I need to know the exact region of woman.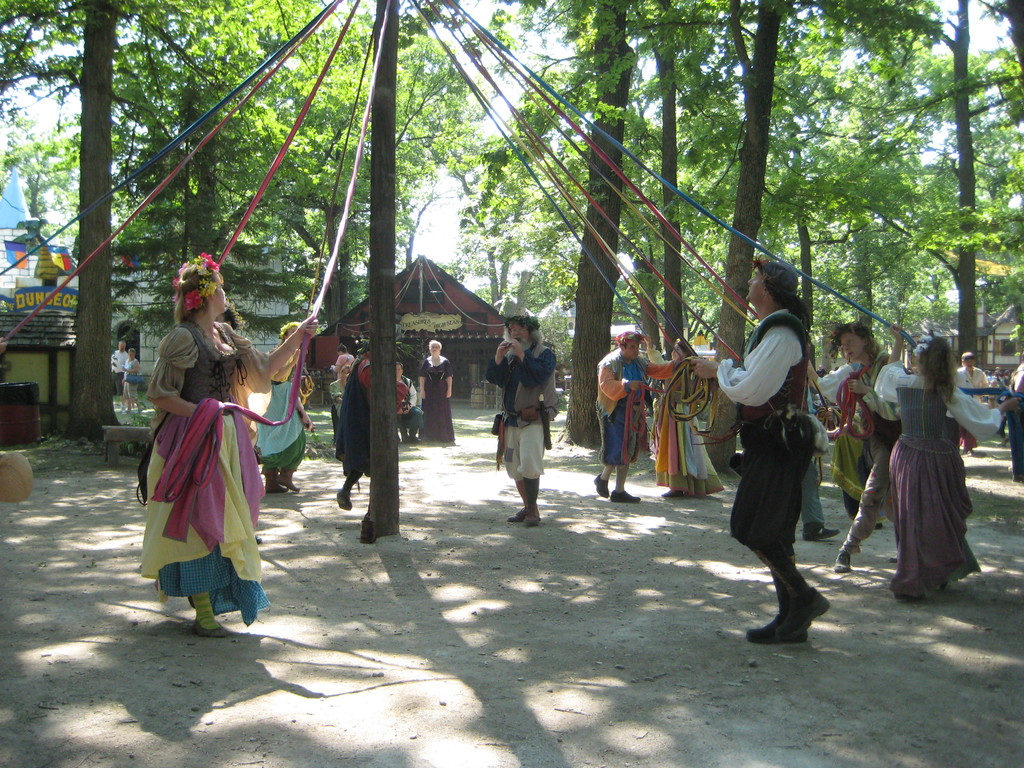
Region: {"x1": 133, "y1": 252, "x2": 313, "y2": 641}.
